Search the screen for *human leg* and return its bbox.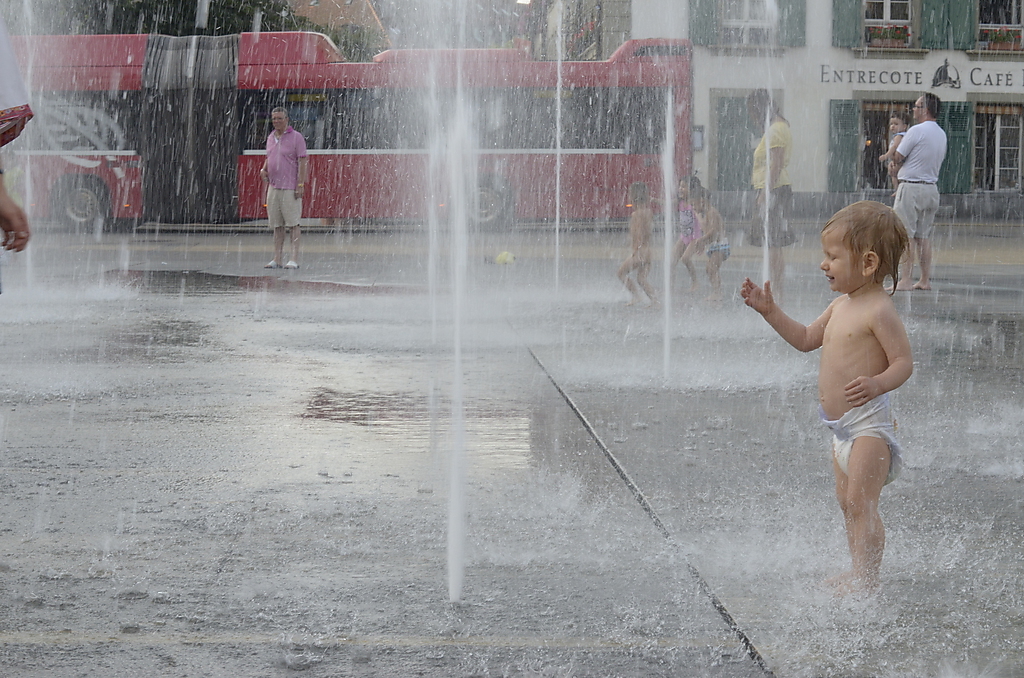
Found: (left=617, top=253, right=642, bottom=305).
